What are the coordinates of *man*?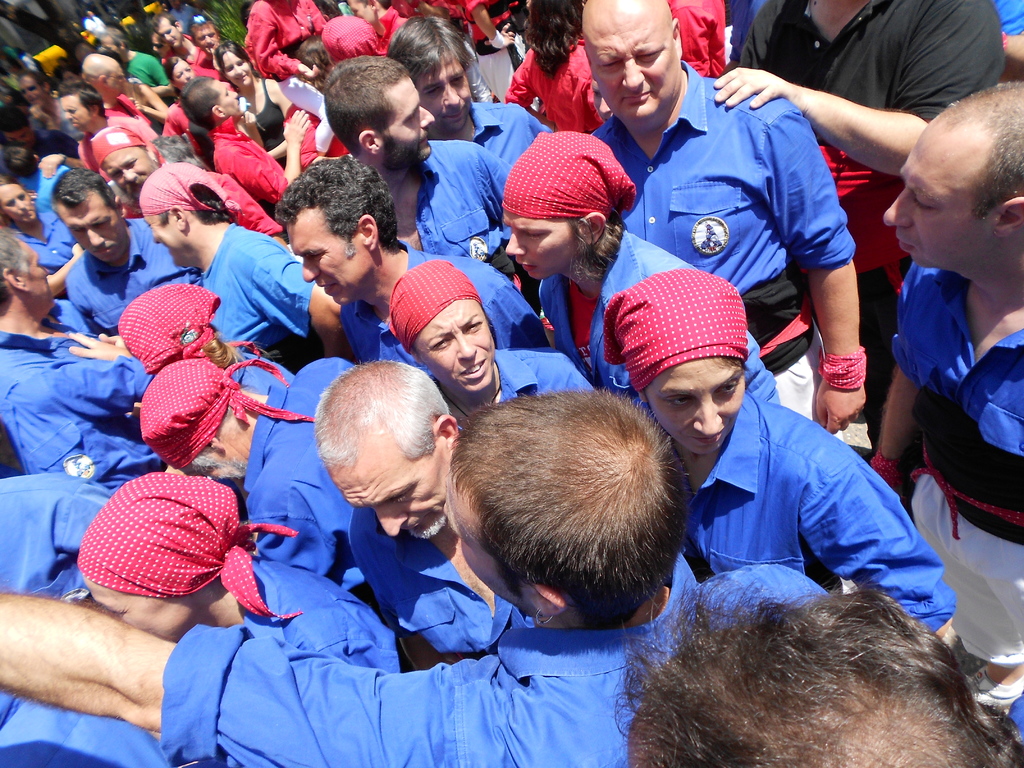
Rect(195, 14, 221, 61).
